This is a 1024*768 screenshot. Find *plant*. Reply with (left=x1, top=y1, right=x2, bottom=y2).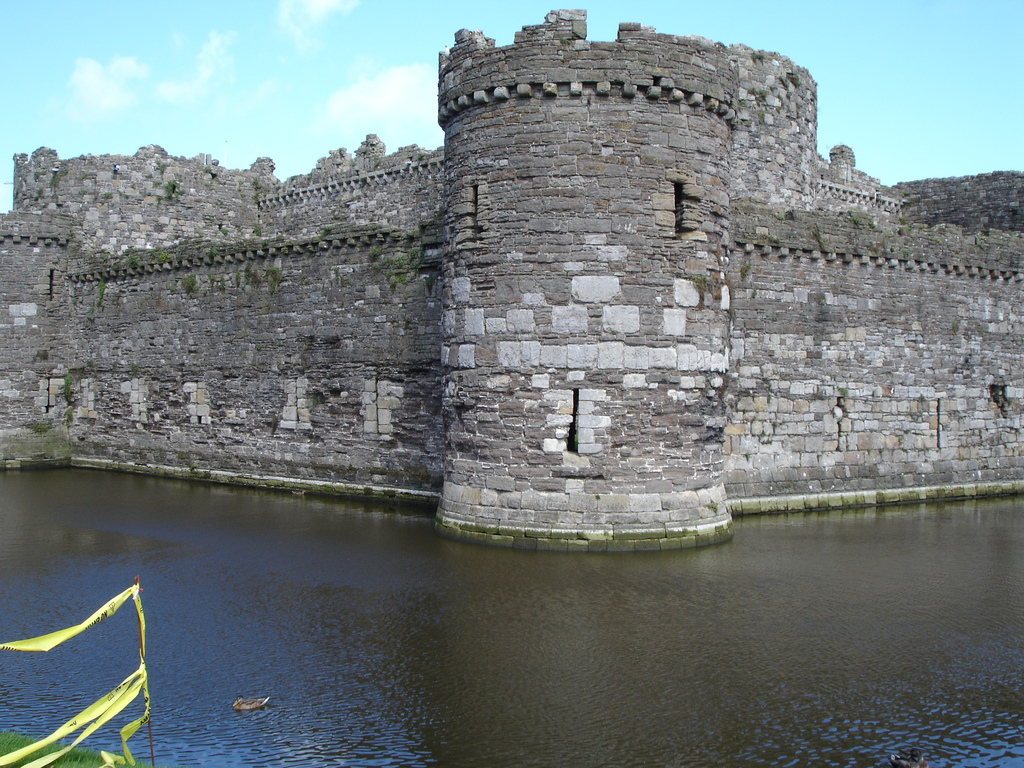
(left=232, top=278, right=243, bottom=287).
